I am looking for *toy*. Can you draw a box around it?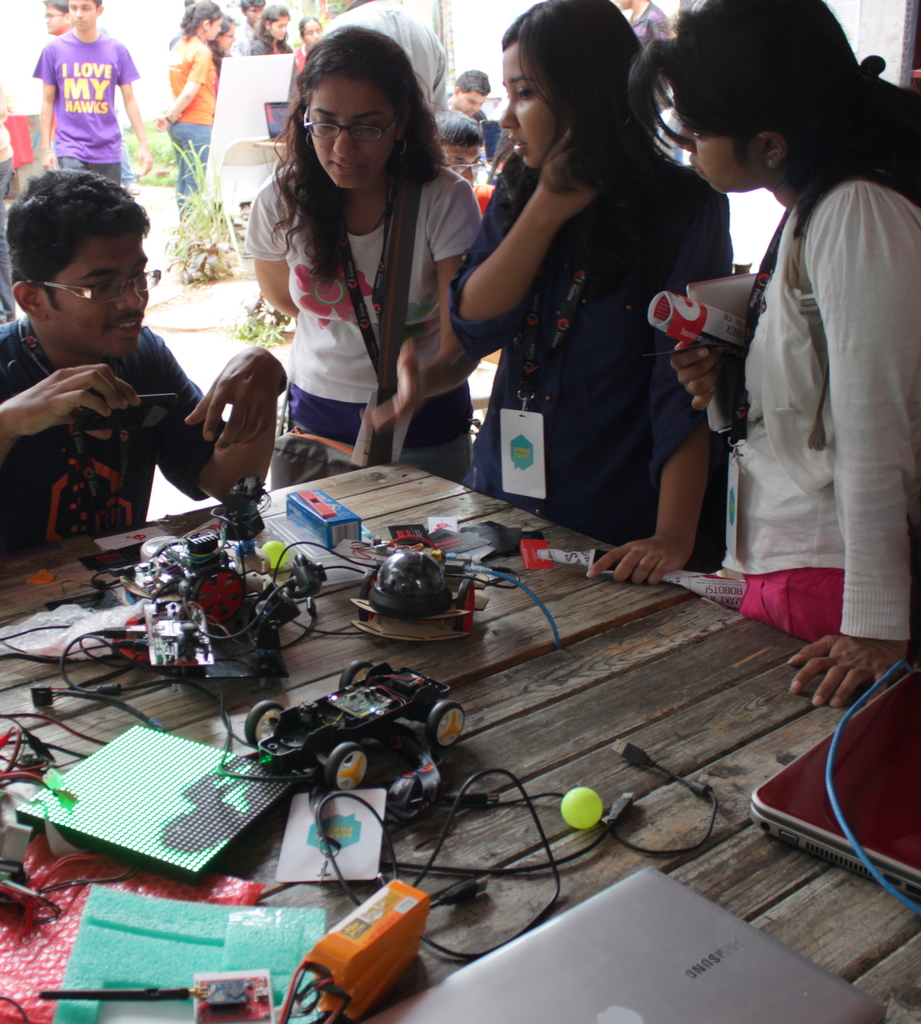
Sure, the bounding box is BBox(60, 481, 313, 694).
